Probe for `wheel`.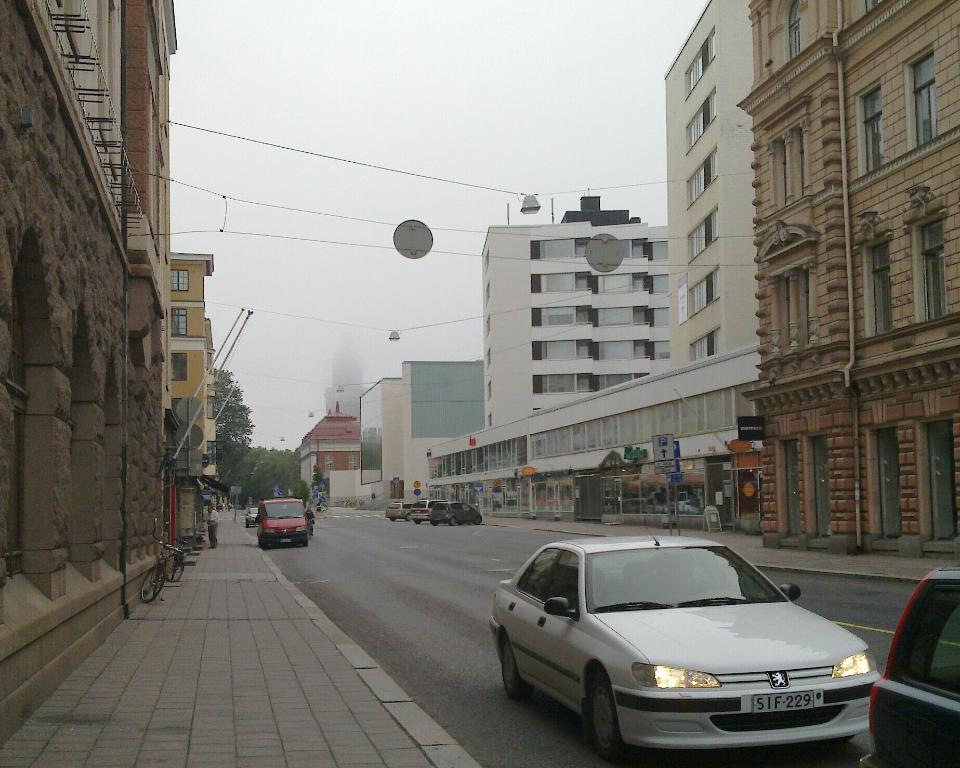
Probe result: (x1=582, y1=668, x2=626, y2=763).
